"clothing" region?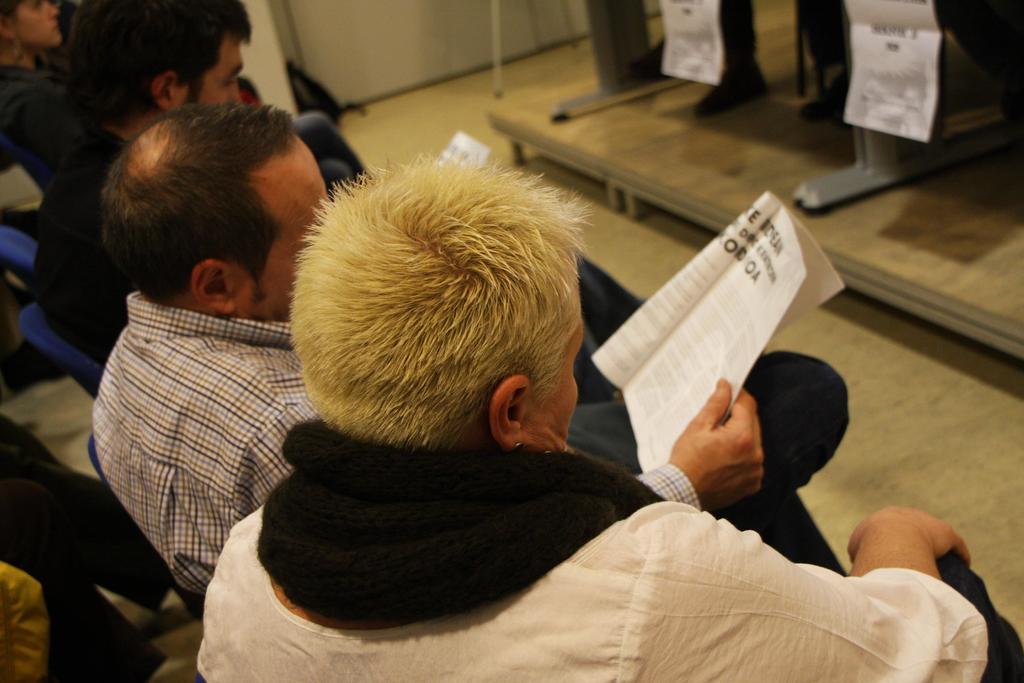
pyautogui.locateOnScreen(0, 60, 123, 199)
